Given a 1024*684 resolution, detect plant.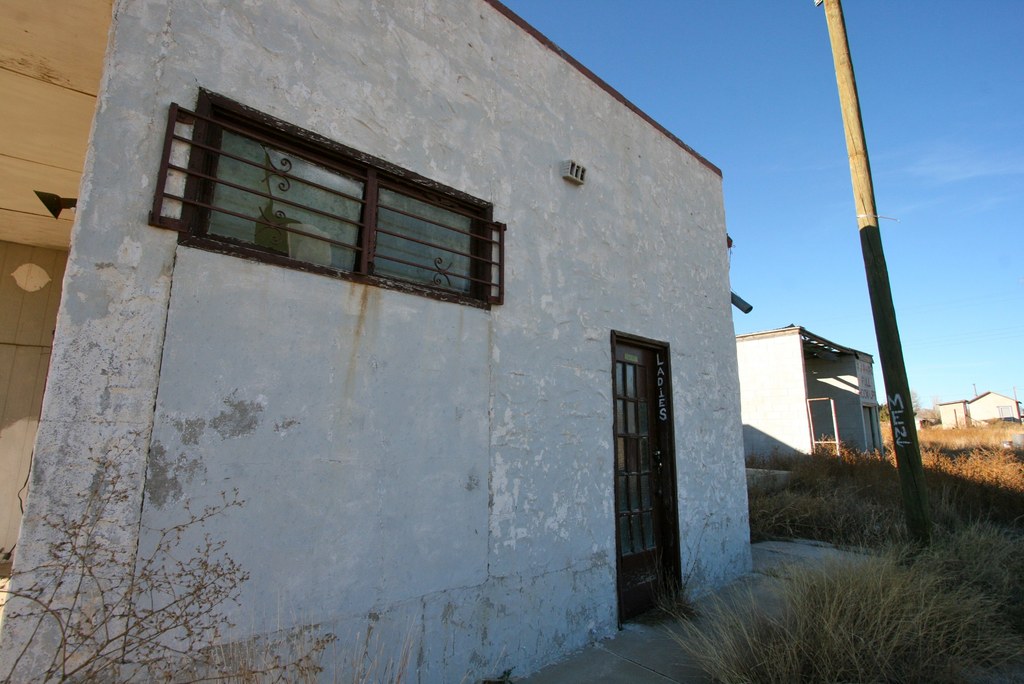
{"x1": 879, "y1": 406, "x2": 1023, "y2": 455}.
